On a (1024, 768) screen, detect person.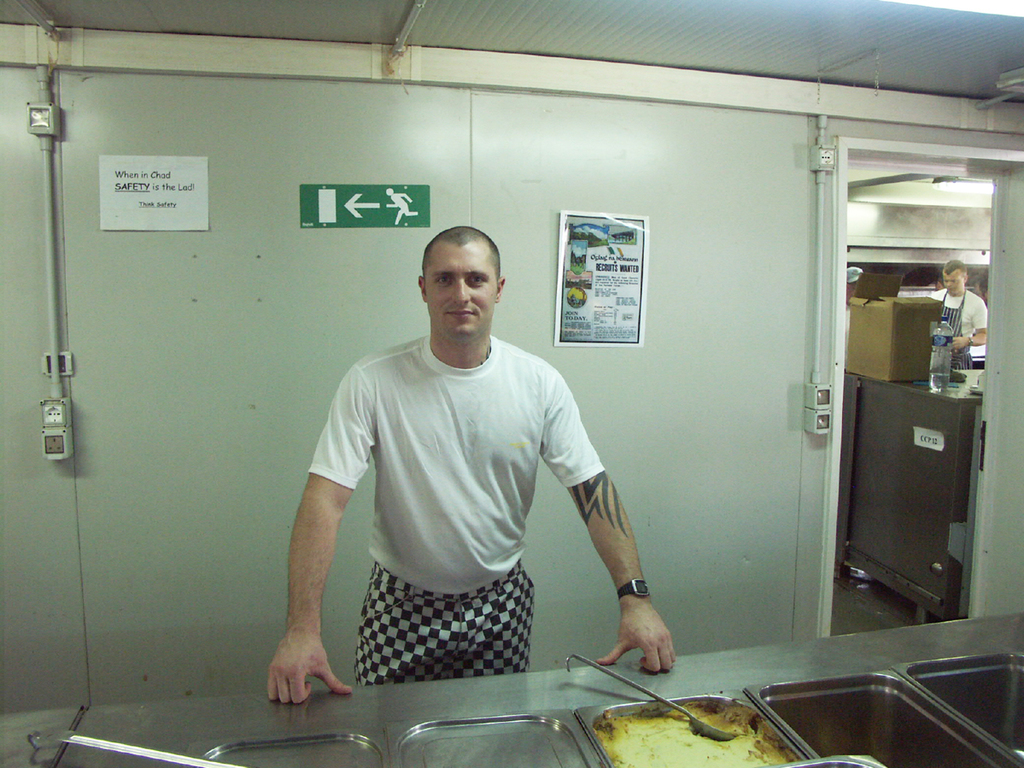
[265, 223, 676, 705].
